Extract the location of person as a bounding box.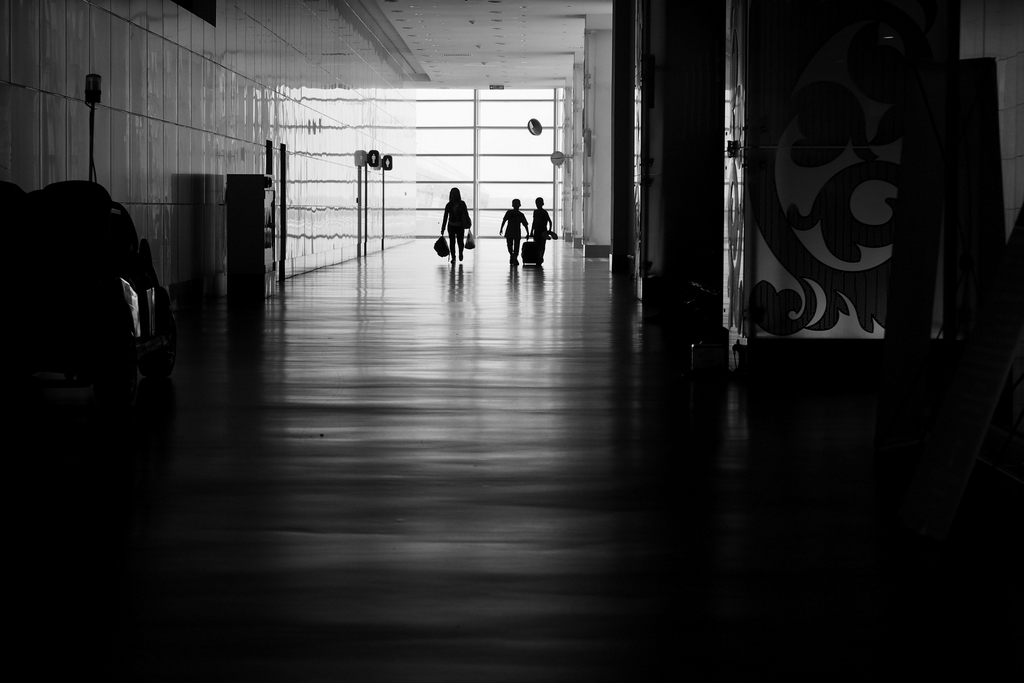
x1=531 y1=195 x2=554 y2=267.
